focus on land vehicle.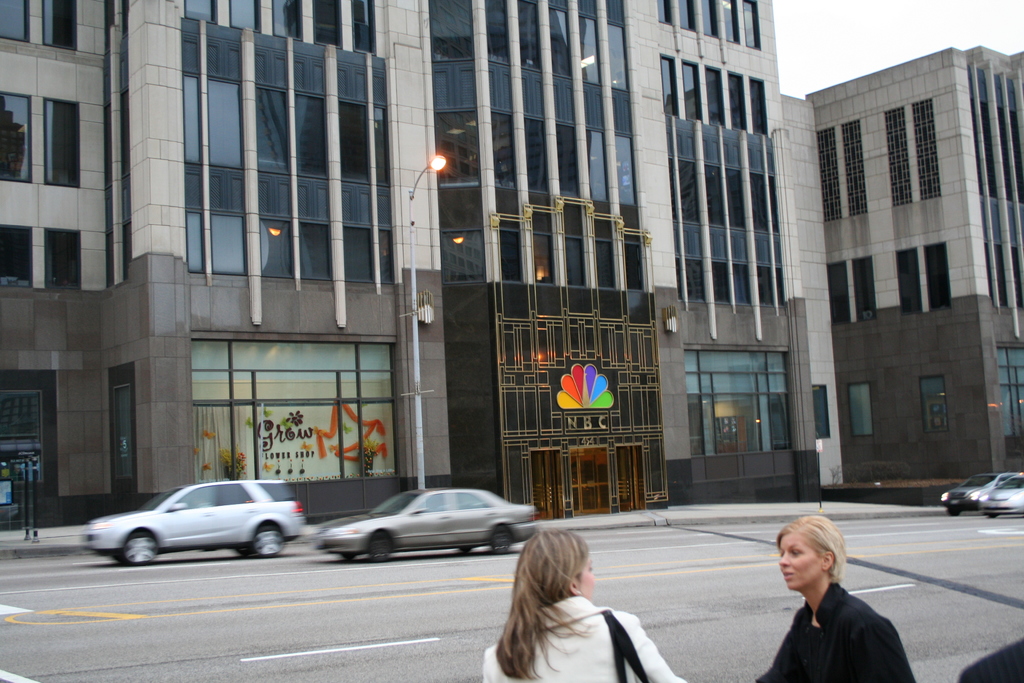
Focused at 939,468,1010,520.
